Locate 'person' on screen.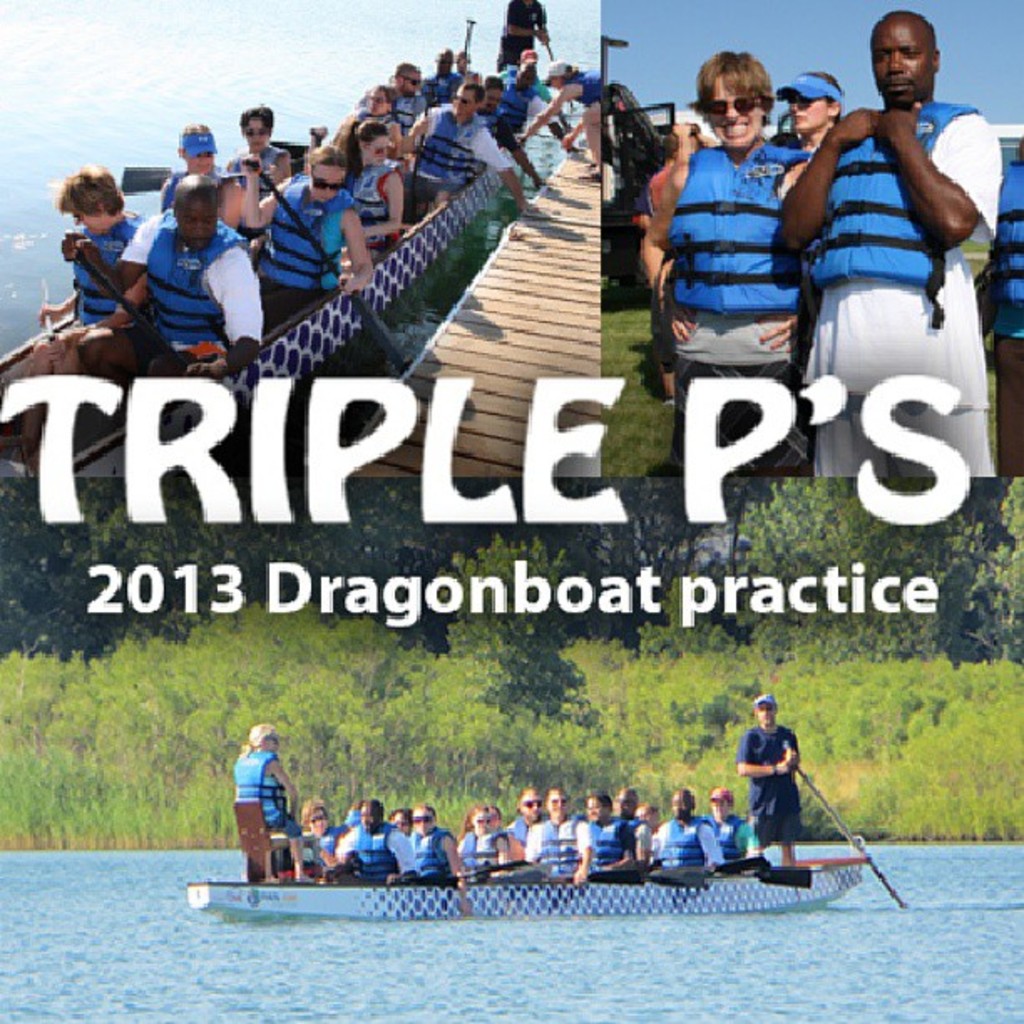
On screen at bbox=[738, 694, 803, 857].
